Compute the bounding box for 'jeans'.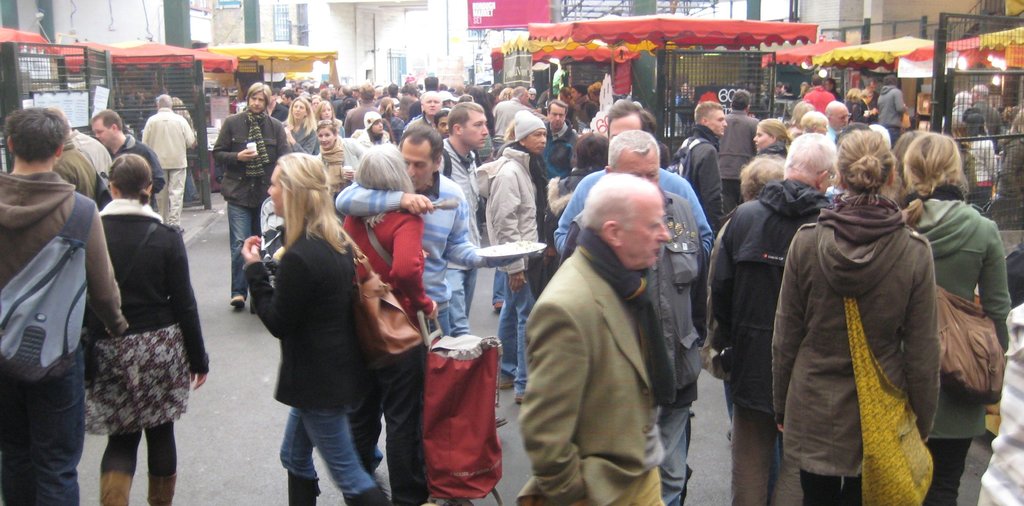
l=419, t=280, r=459, b=339.
